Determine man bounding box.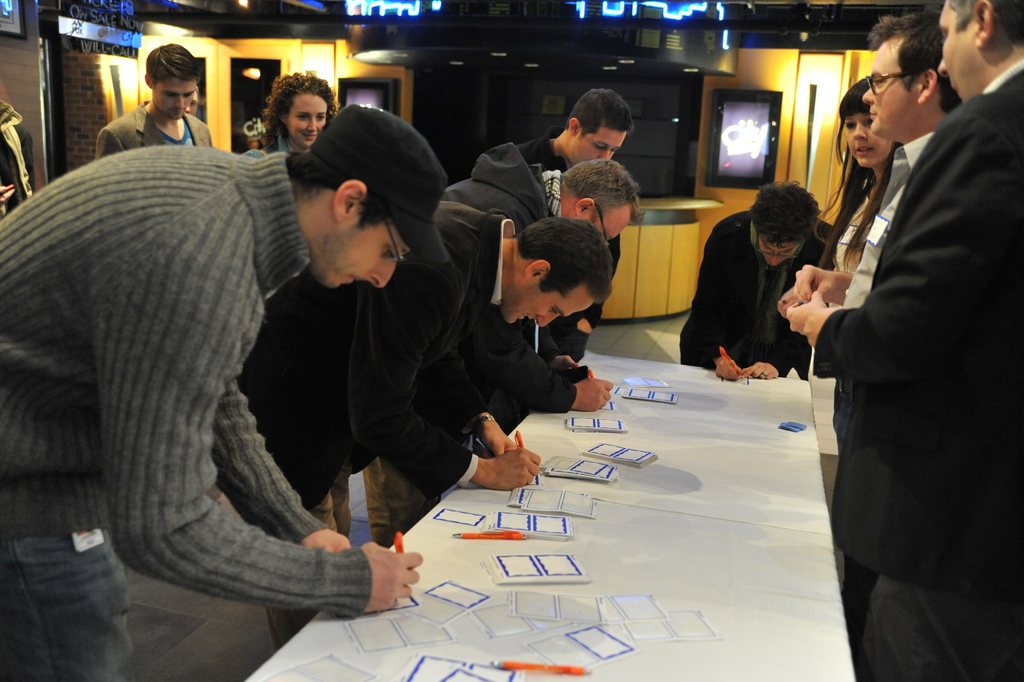
Determined: rect(388, 137, 648, 550).
